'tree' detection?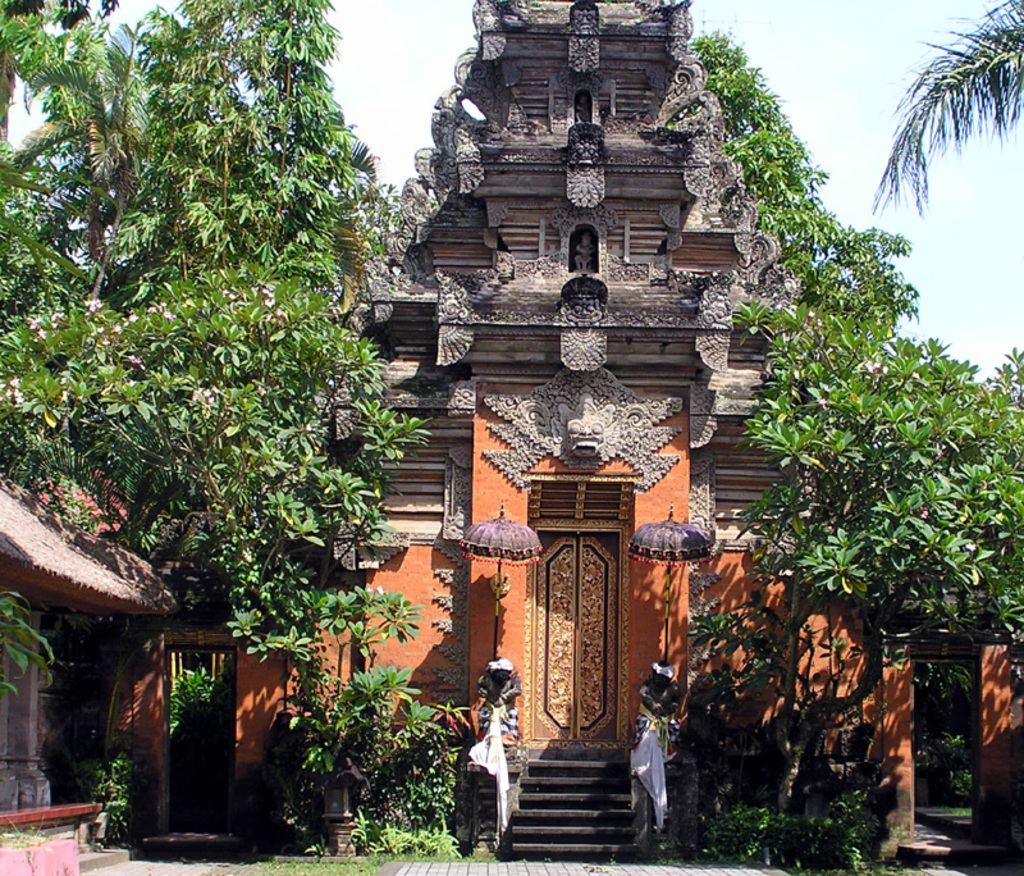
Rect(690, 27, 1023, 667)
